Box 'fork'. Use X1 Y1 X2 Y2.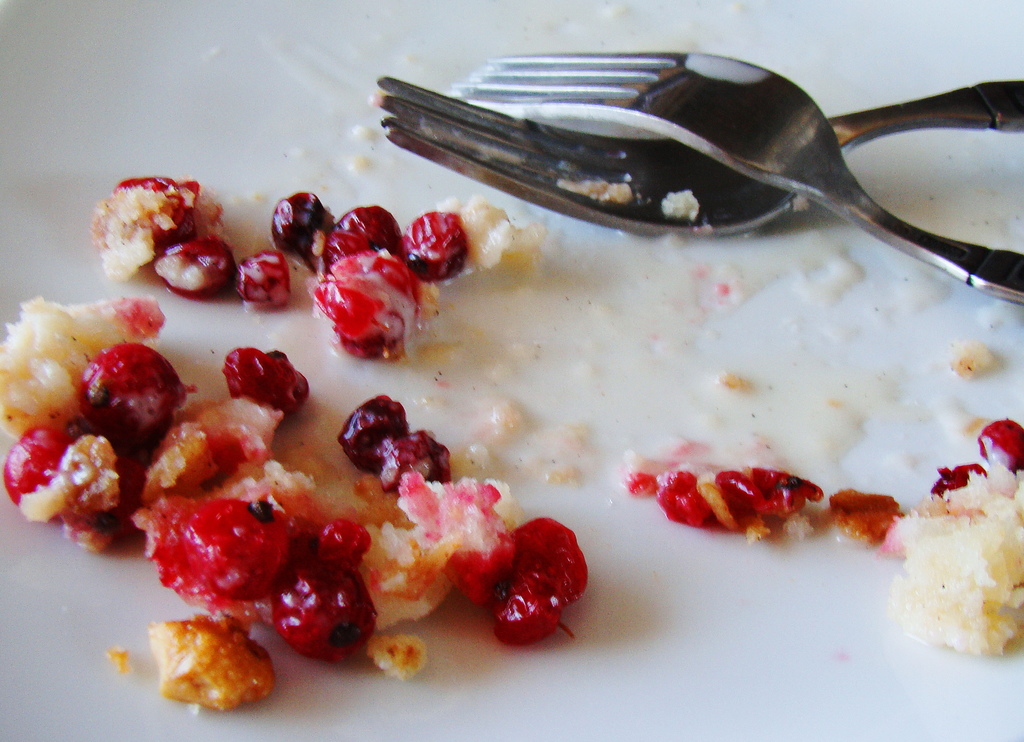
373 79 1023 248.
